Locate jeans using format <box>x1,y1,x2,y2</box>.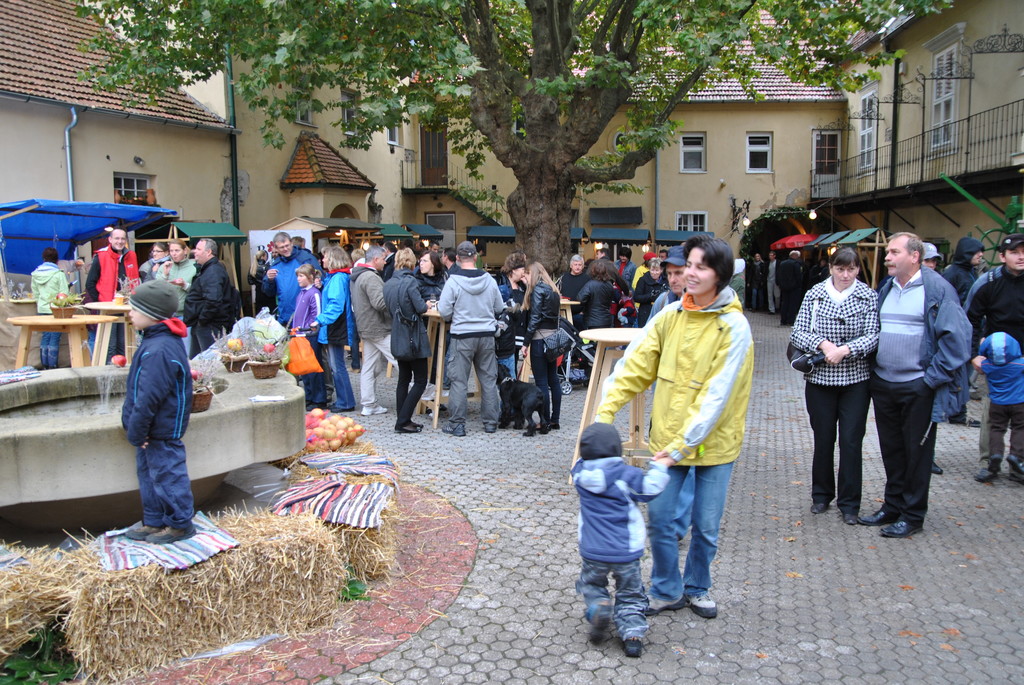
<box>193,321,219,352</box>.
